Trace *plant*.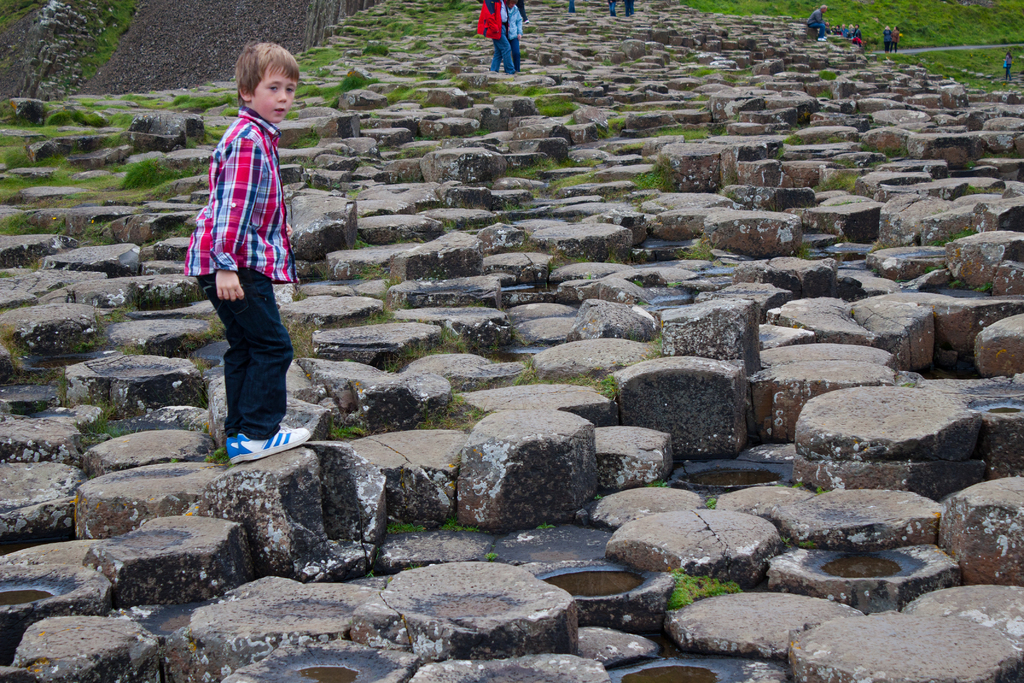
Traced to x1=601 y1=58 x2=614 y2=69.
